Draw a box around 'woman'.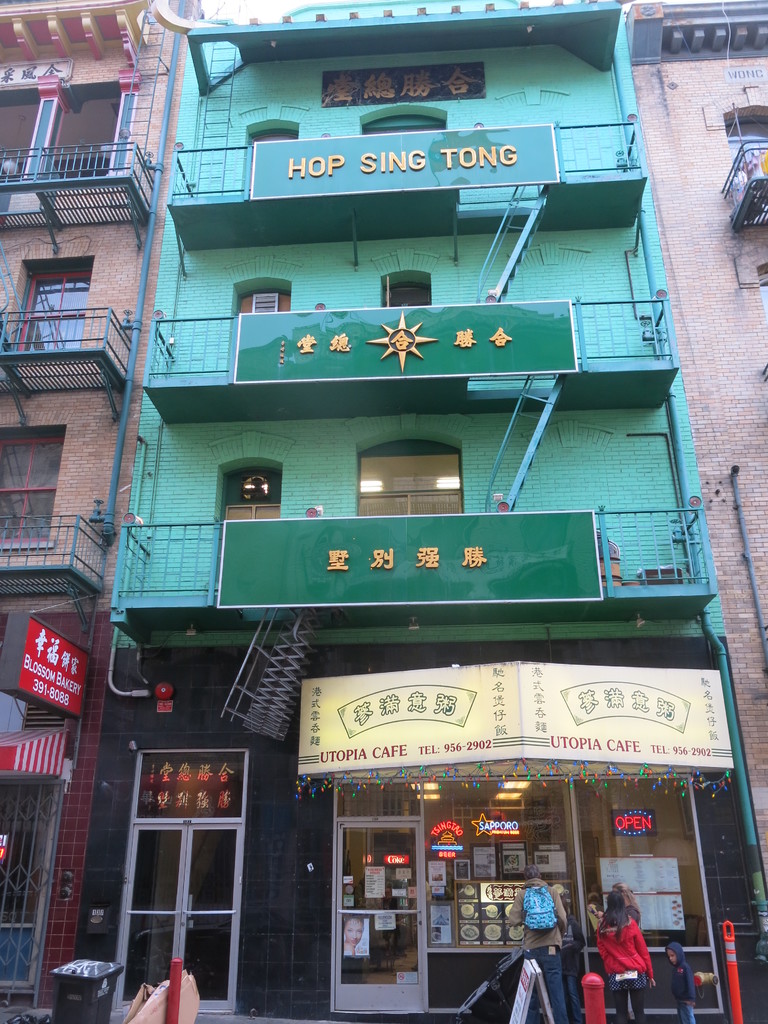
596, 891, 656, 1023.
